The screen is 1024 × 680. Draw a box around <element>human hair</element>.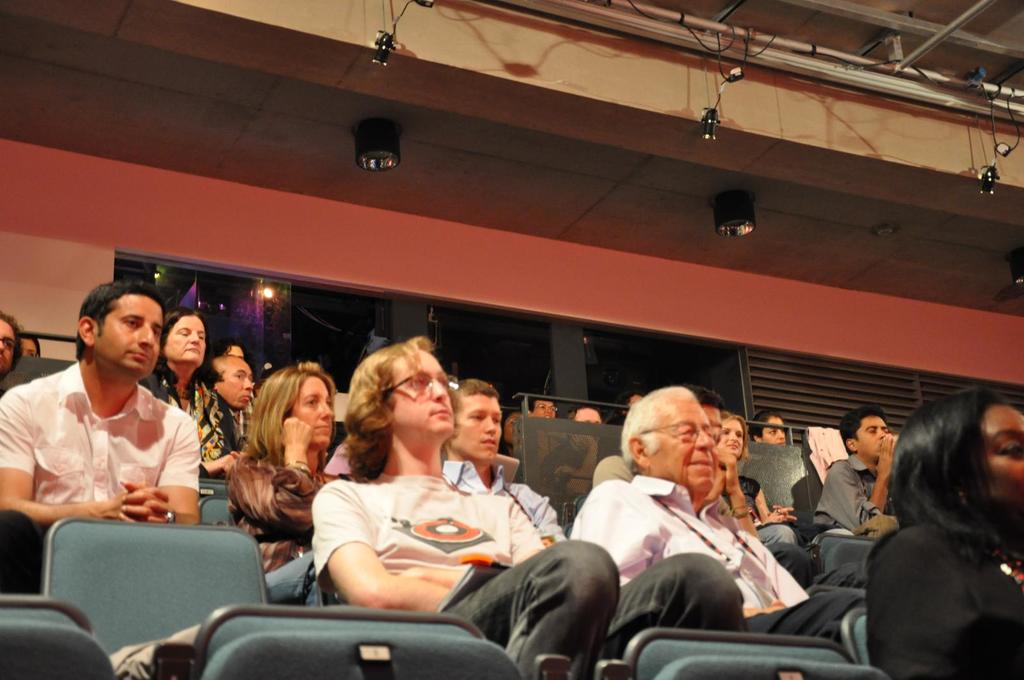
[1,312,21,376].
